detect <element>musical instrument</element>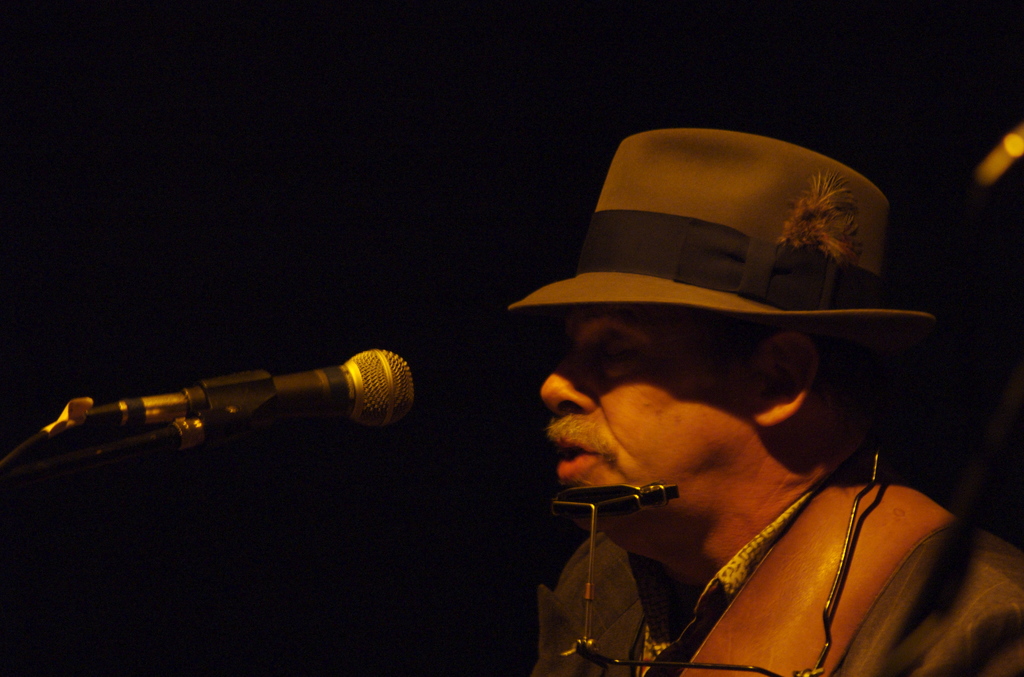
region(548, 478, 678, 523)
